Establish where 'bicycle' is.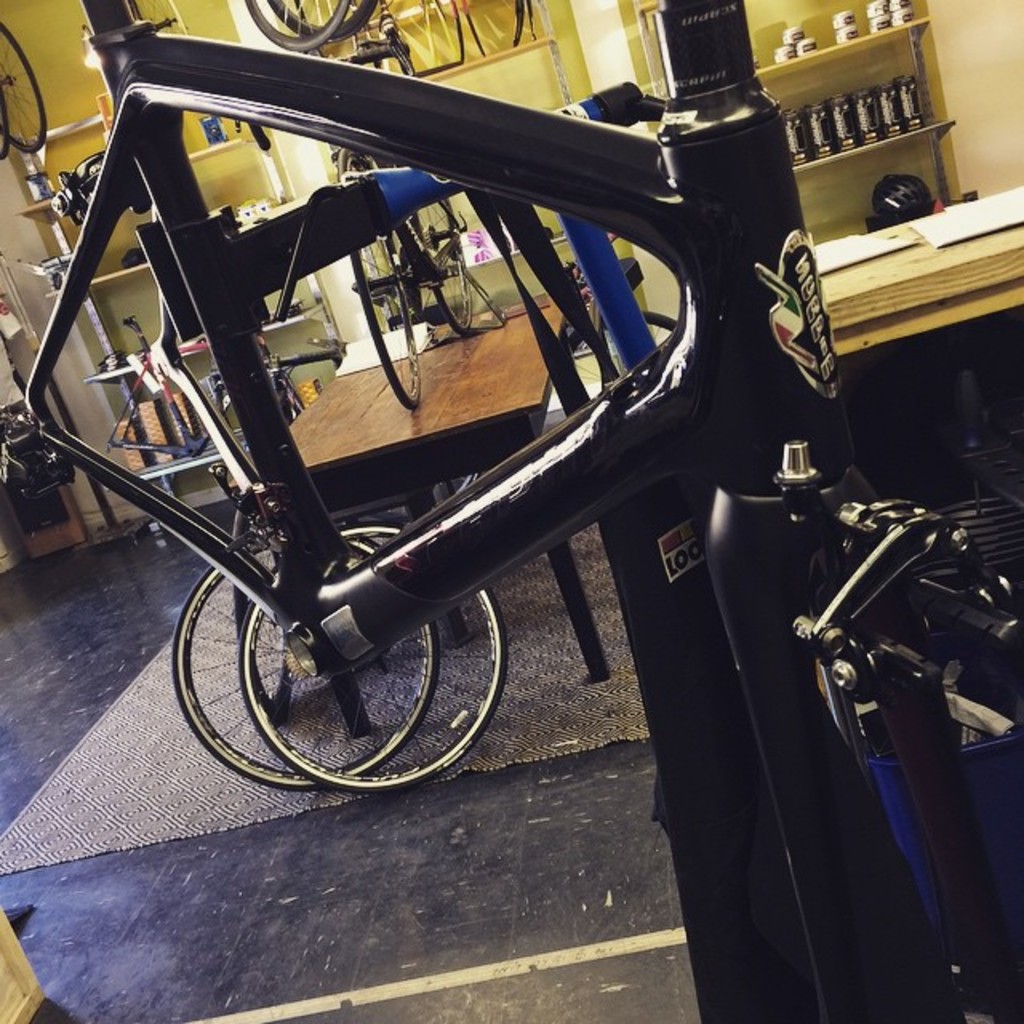
Established at <region>339, 139, 504, 408</region>.
